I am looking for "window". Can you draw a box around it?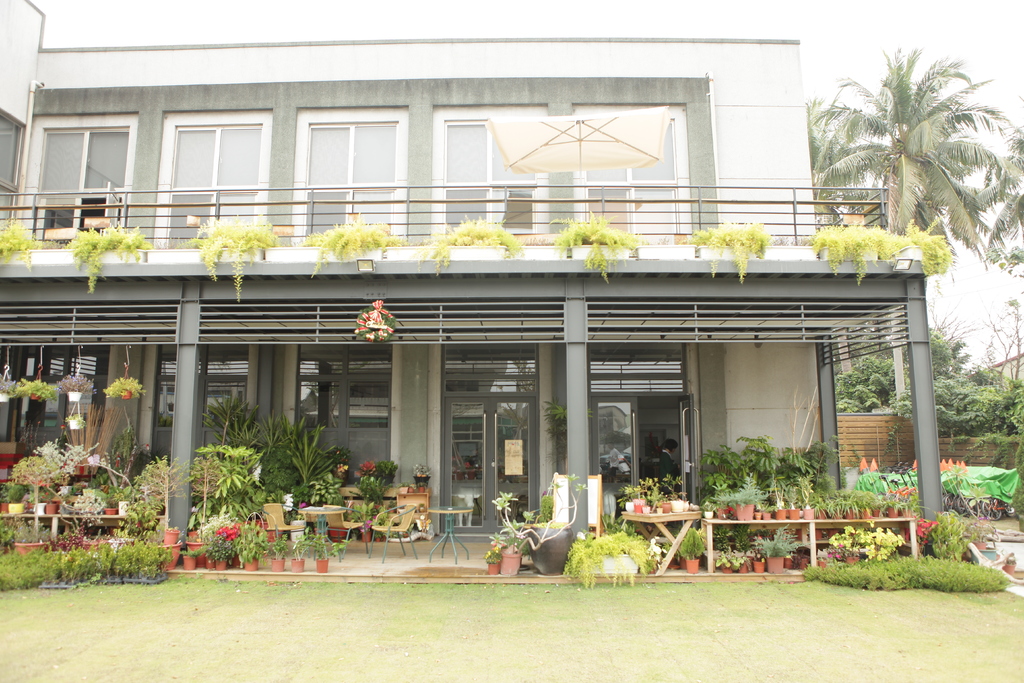
Sure, the bounding box is 285, 107, 406, 249.
